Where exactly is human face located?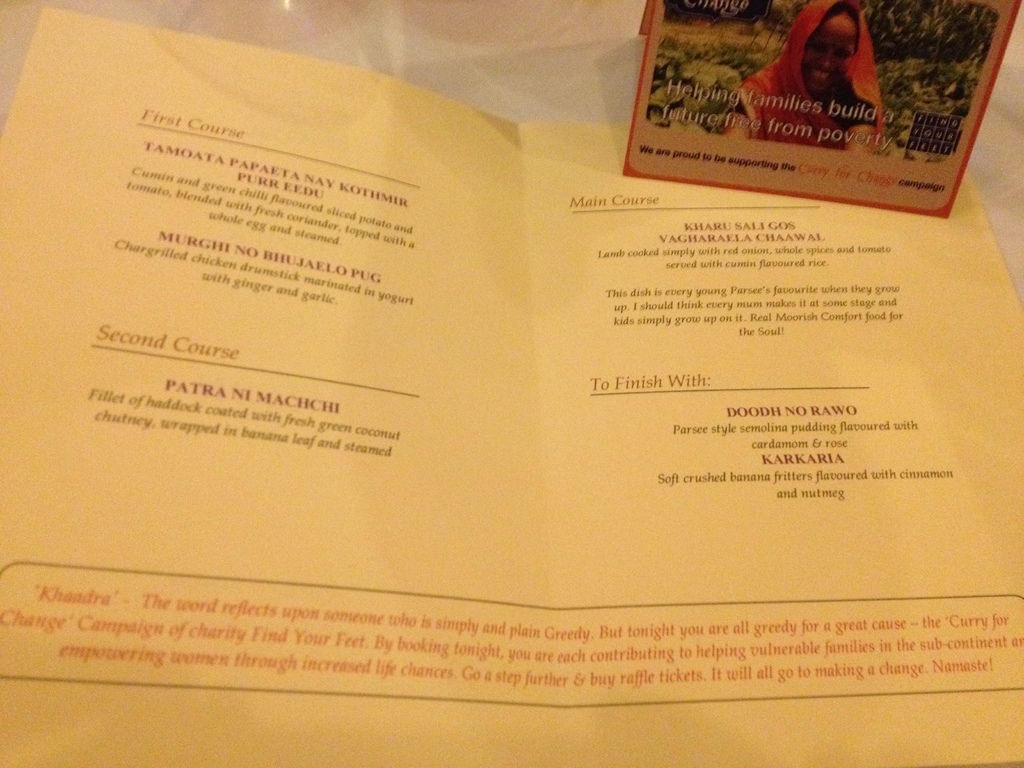
Its bounding box is [left=802, top=11, right=855, bottom=92].
